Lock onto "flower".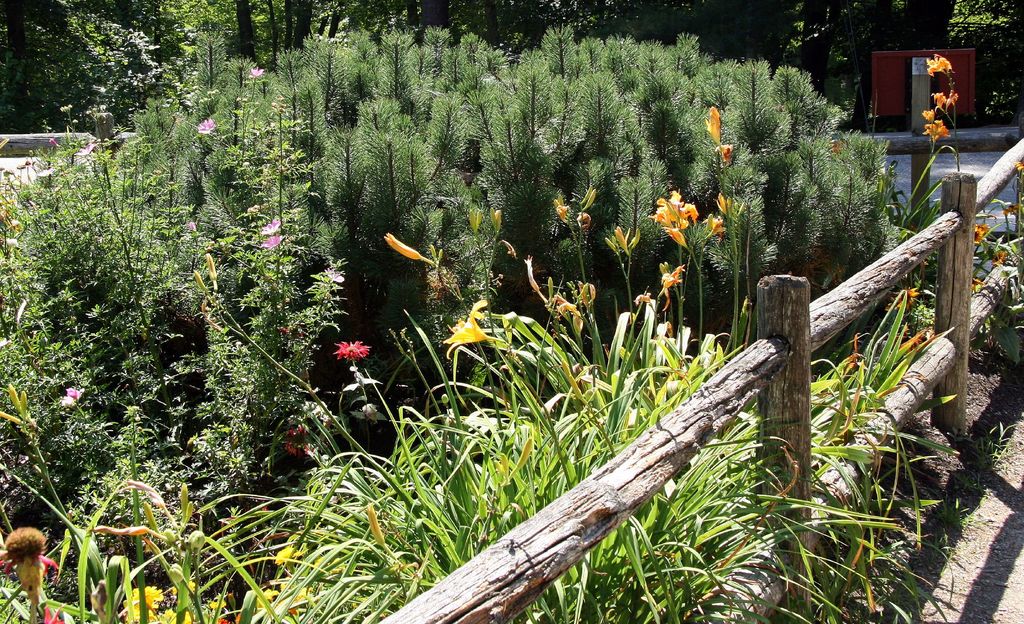
Locked: x1=188 y1=222 x2=198 y2=233.
